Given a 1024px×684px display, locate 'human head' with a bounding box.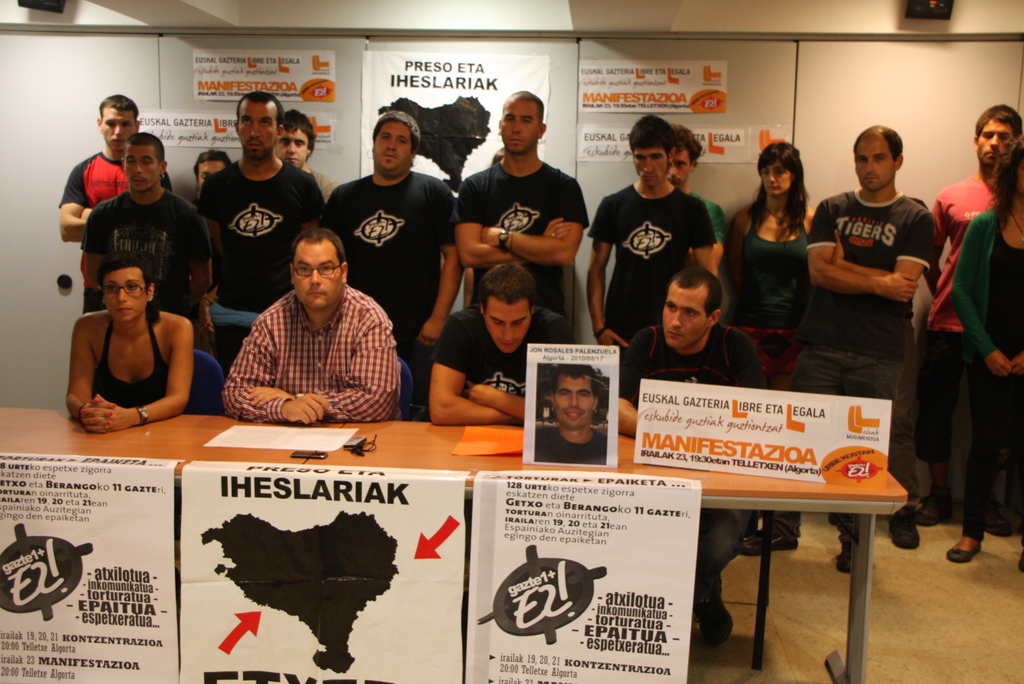
Located: {"x1": 94, "y1": 254, "x2": 155, "y2": 326}.
